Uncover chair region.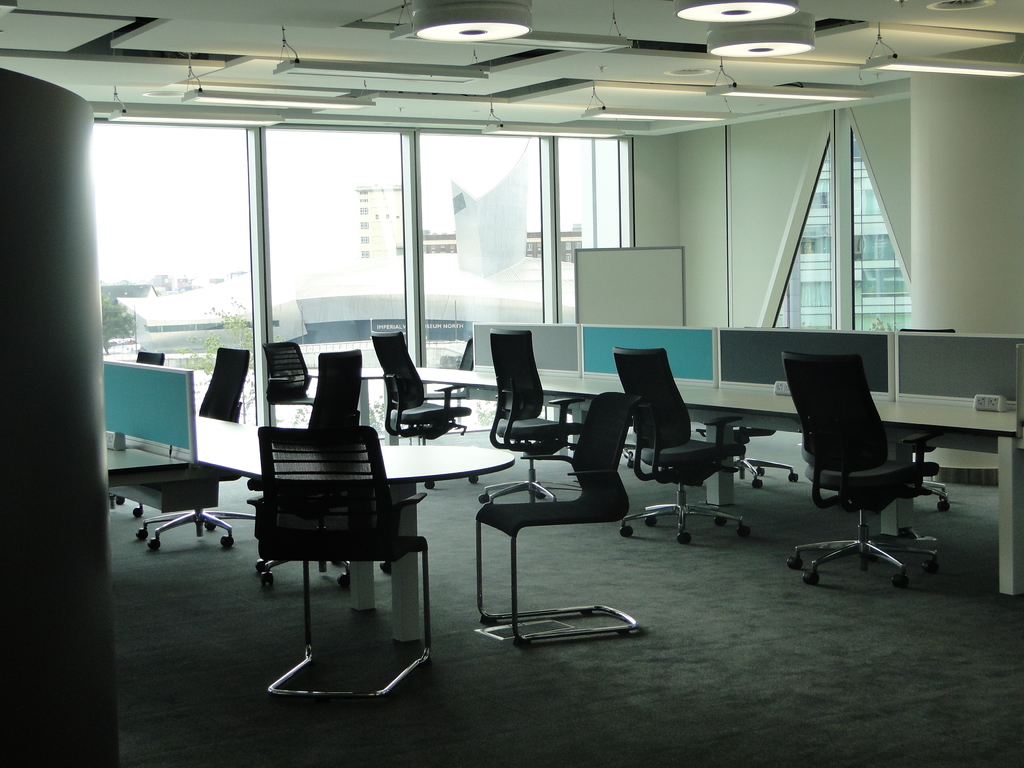
Uncovered: 132 343 257 554.
